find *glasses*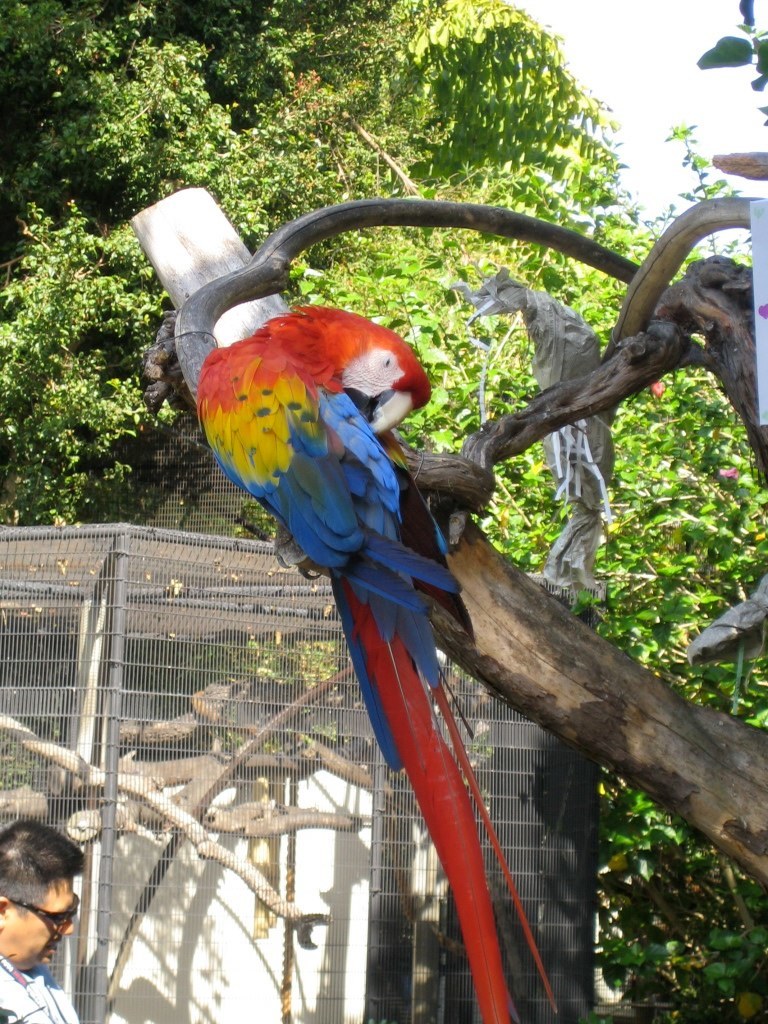
(0, 884, 90, 927)
